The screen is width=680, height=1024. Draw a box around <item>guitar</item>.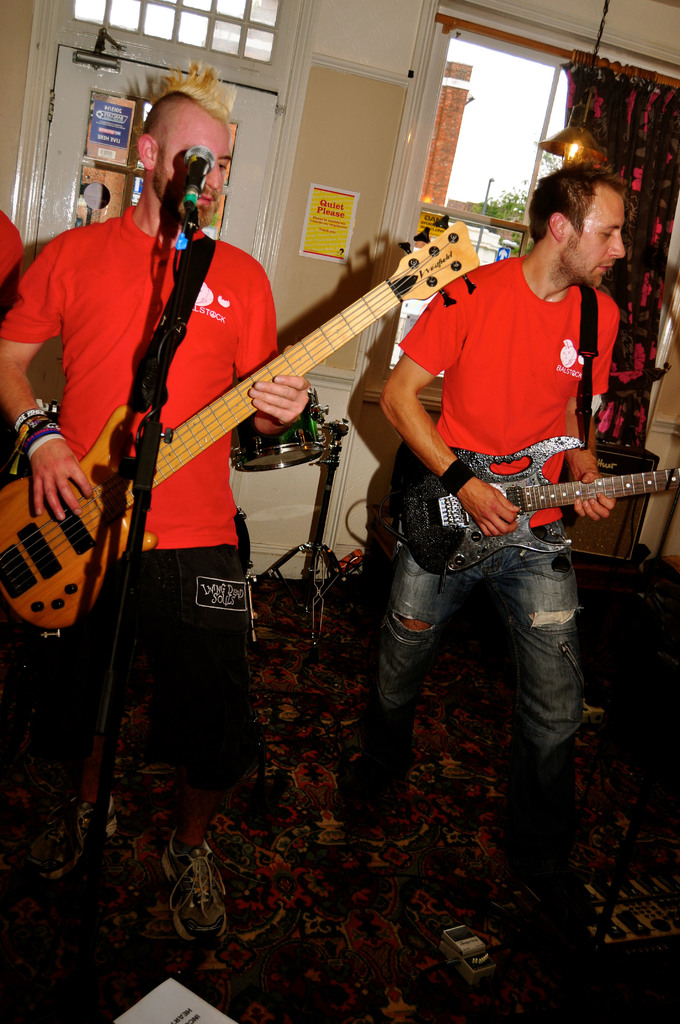
{"x1": 422, "y1": 436, "x2": 678, "y2": 547}.
